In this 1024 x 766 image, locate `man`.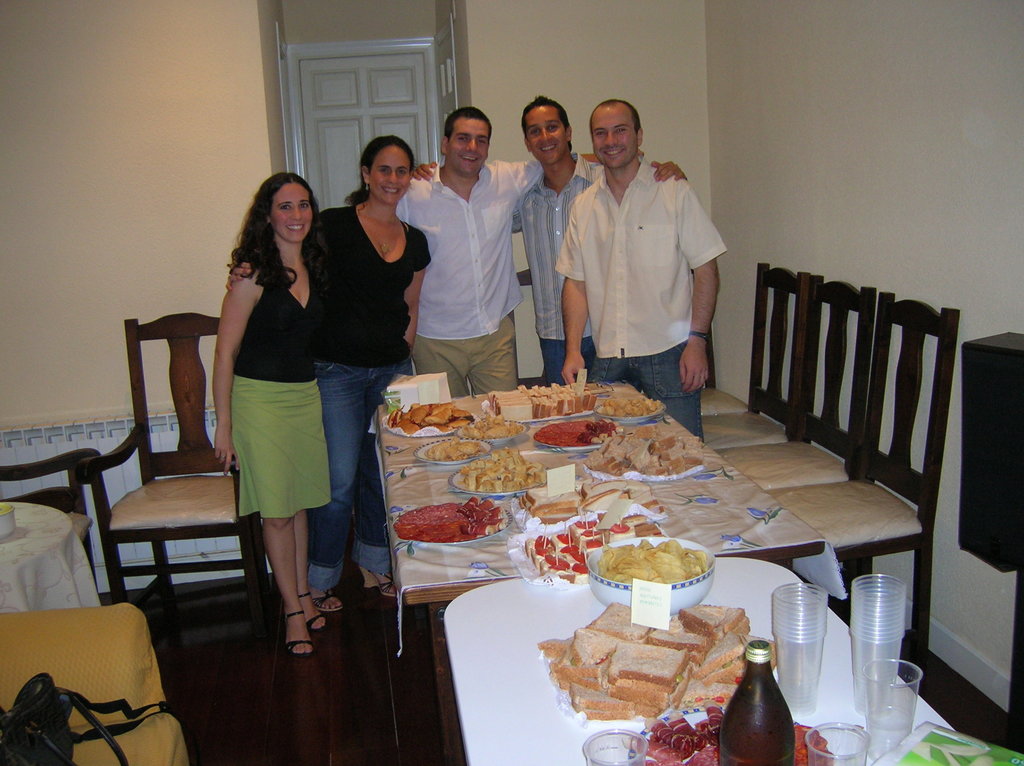
Bounding box: select_region(394, 106, 642, 399).
